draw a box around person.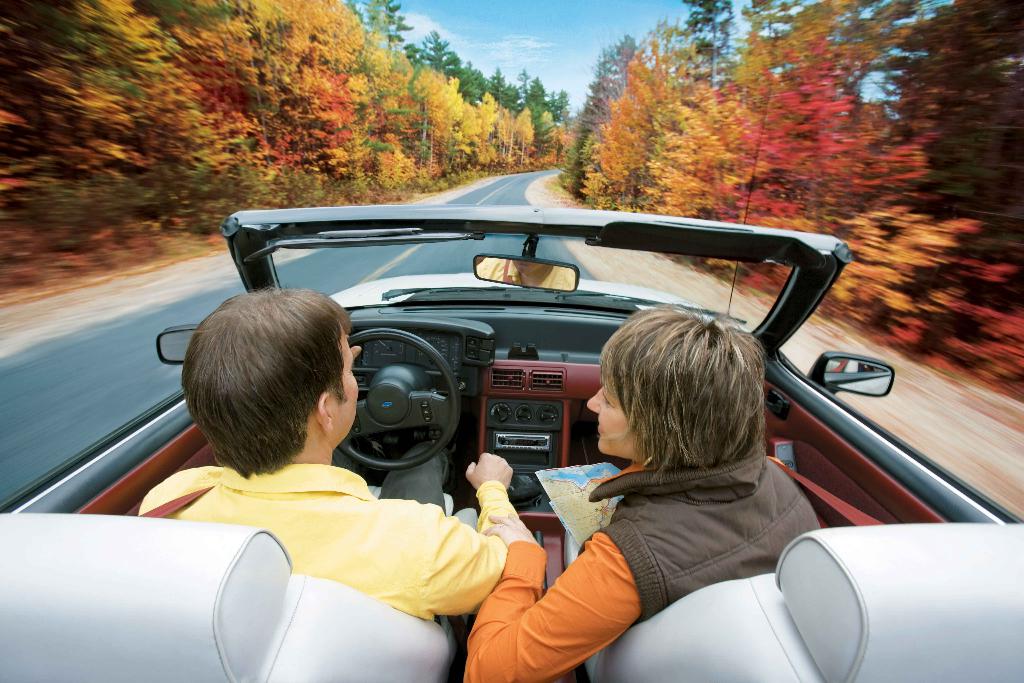
460, 306, 822, 682.
